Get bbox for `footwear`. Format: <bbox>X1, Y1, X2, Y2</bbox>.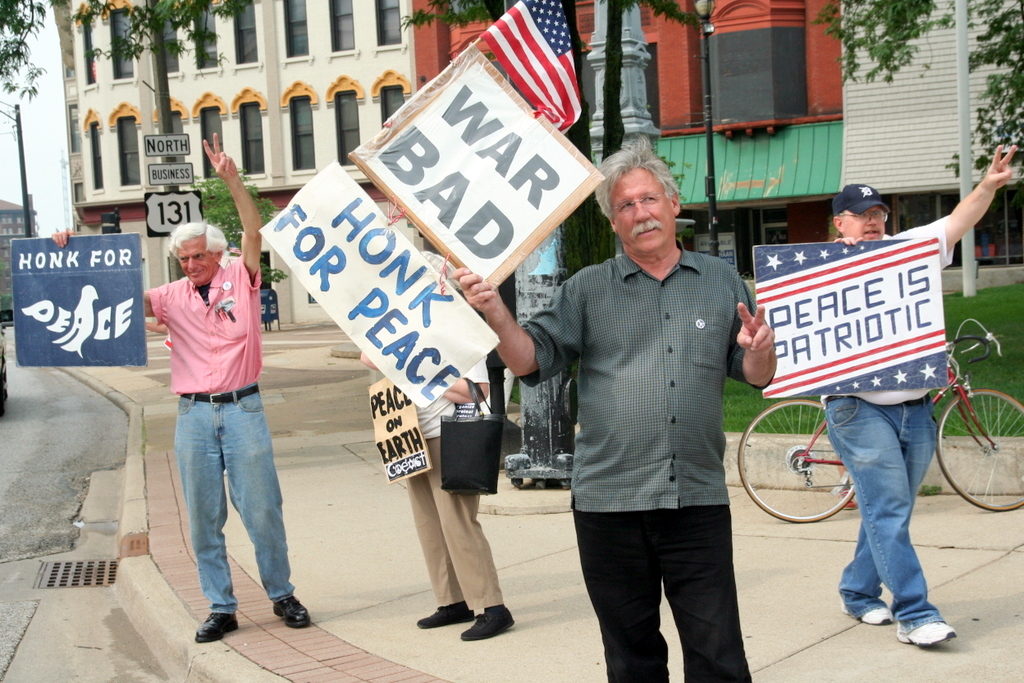
<bbox>843, 601, 888, 623</bbox>.
